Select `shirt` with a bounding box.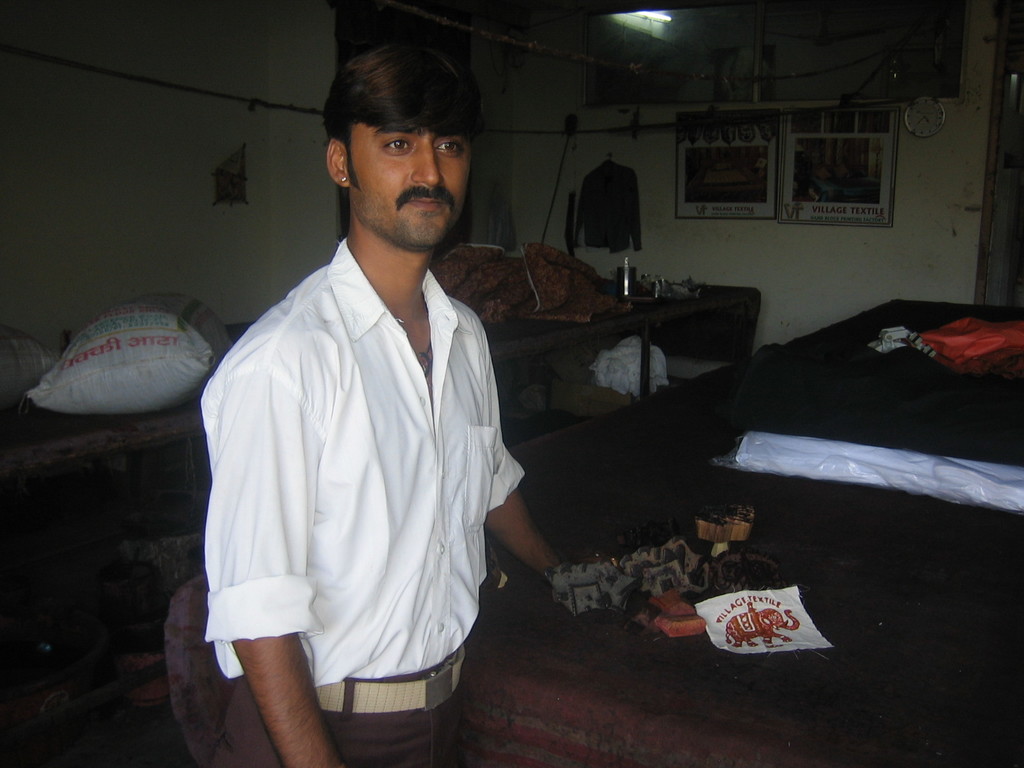
pyautogui.locateOnScreen(204, 239, 531, 688).
